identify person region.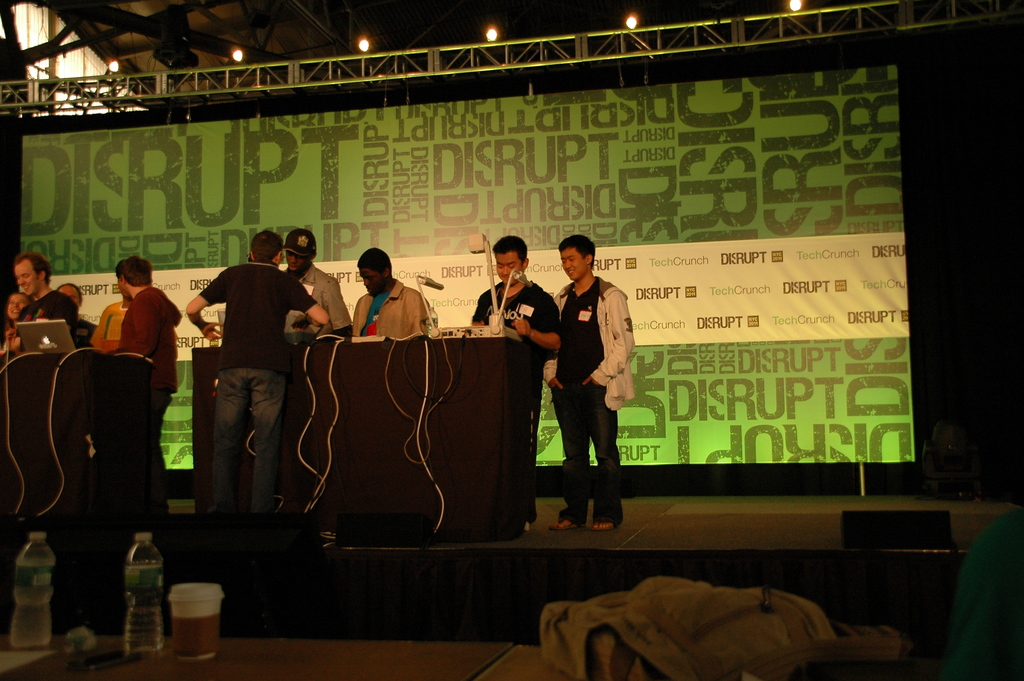
Region: 186, 231, 329, 513.
